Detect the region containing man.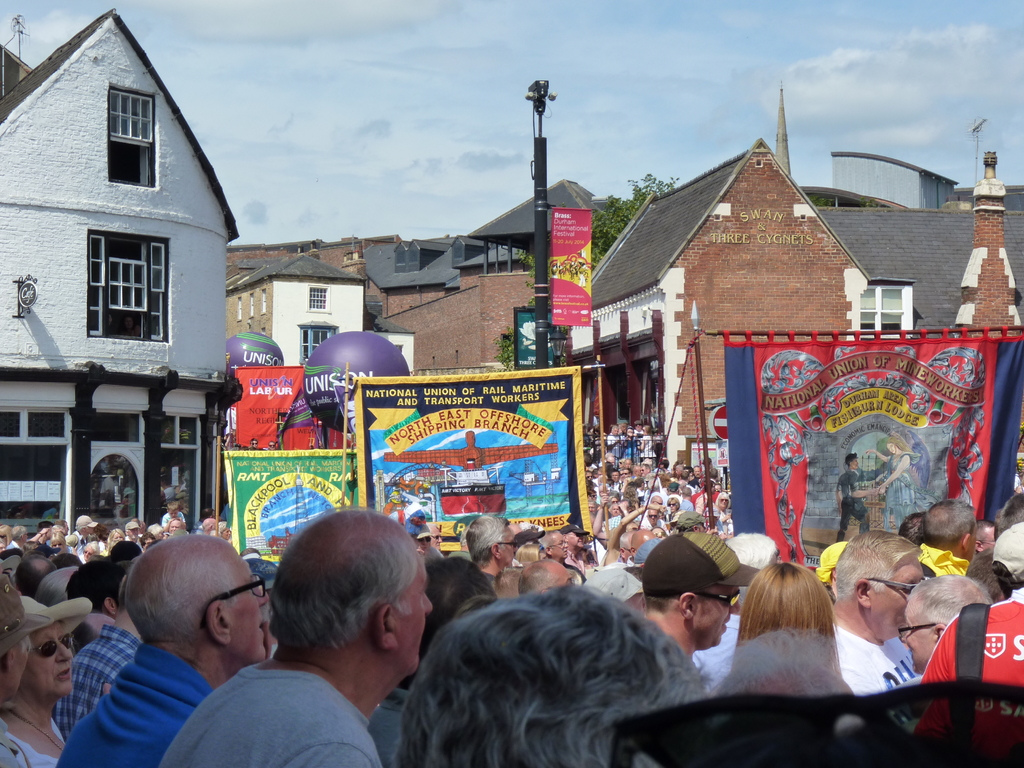
{"x1": 520, "y1": 557, "x2": 578, "y2": 597}.
